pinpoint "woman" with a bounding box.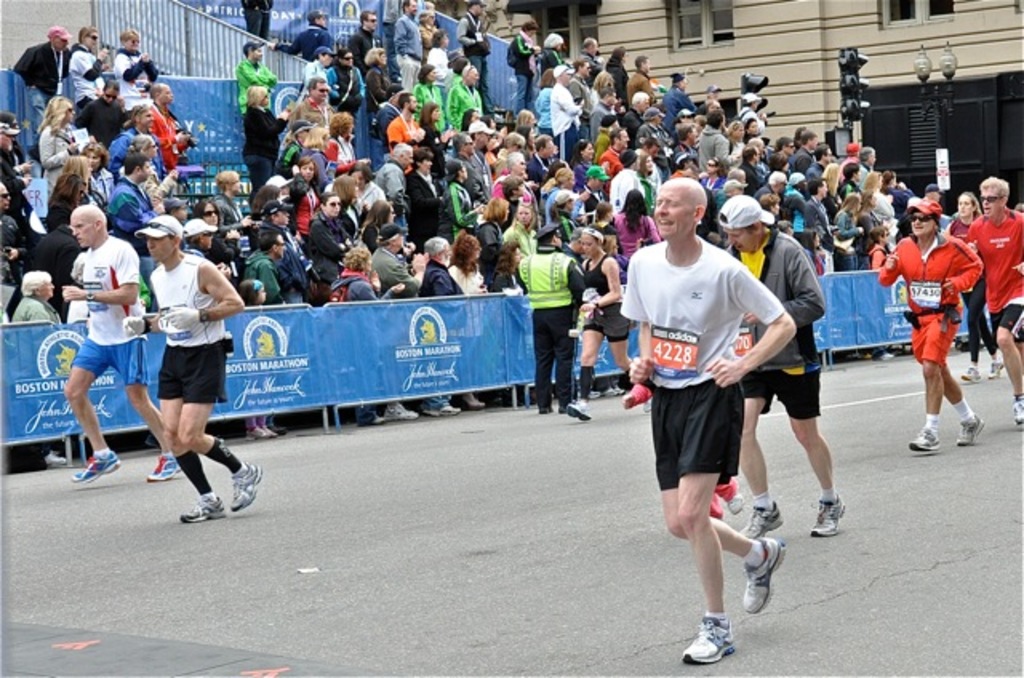
(left=414, top=61, right=448, bottom=123).
